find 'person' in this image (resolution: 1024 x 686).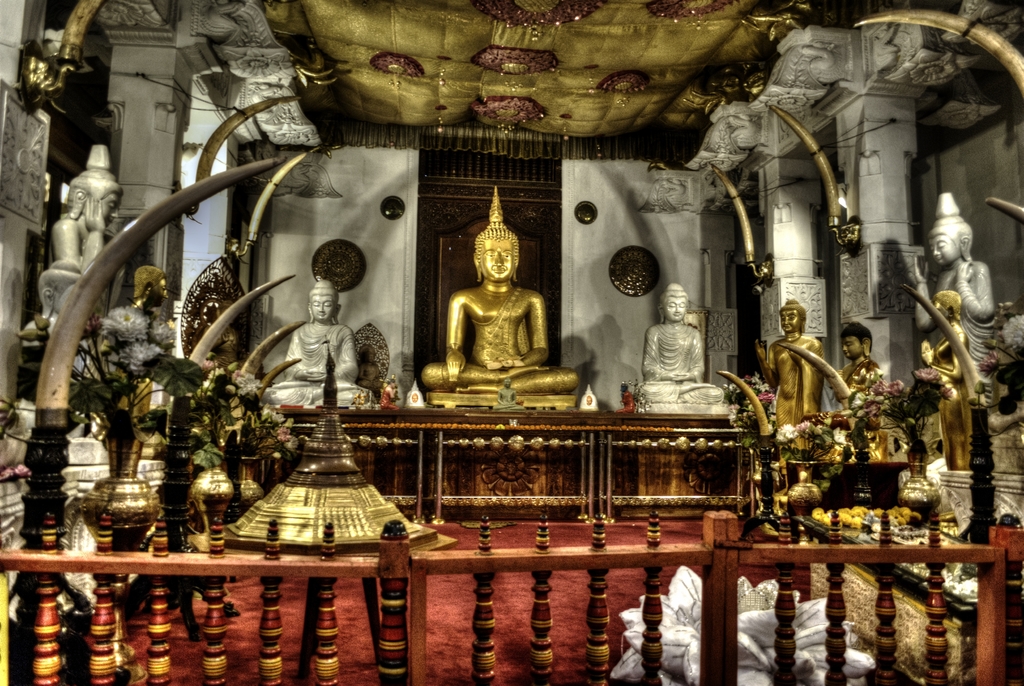
select_region(836, 323, 884, 465).
